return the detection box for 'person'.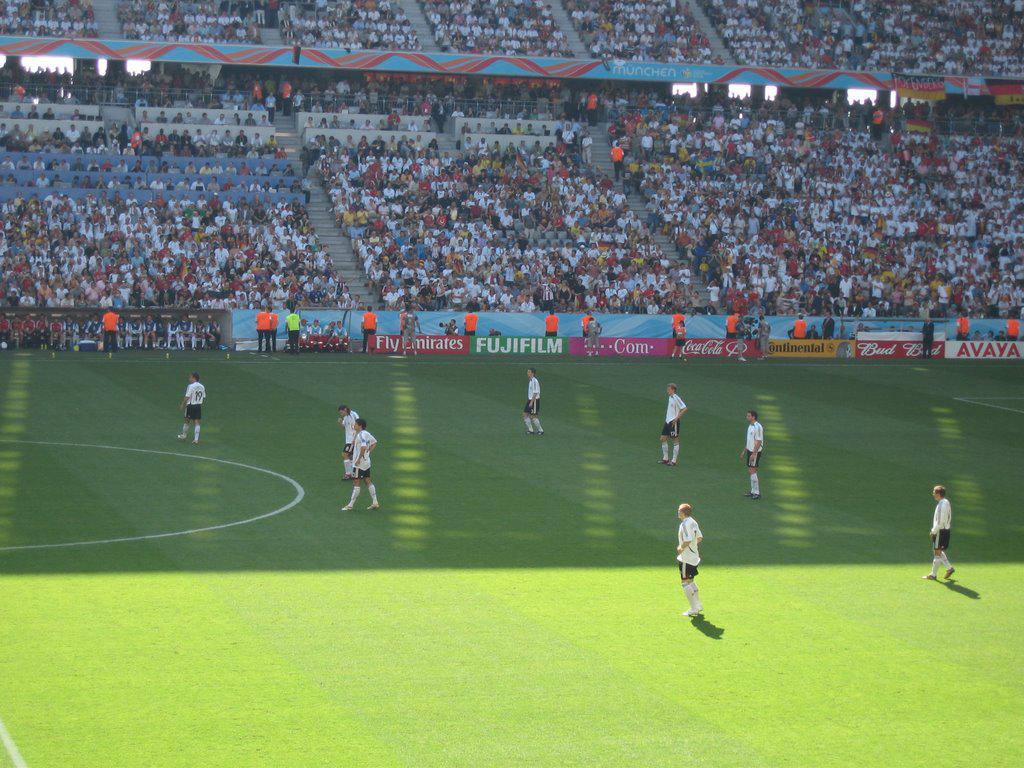
detection(970, 331, 980, 339).
